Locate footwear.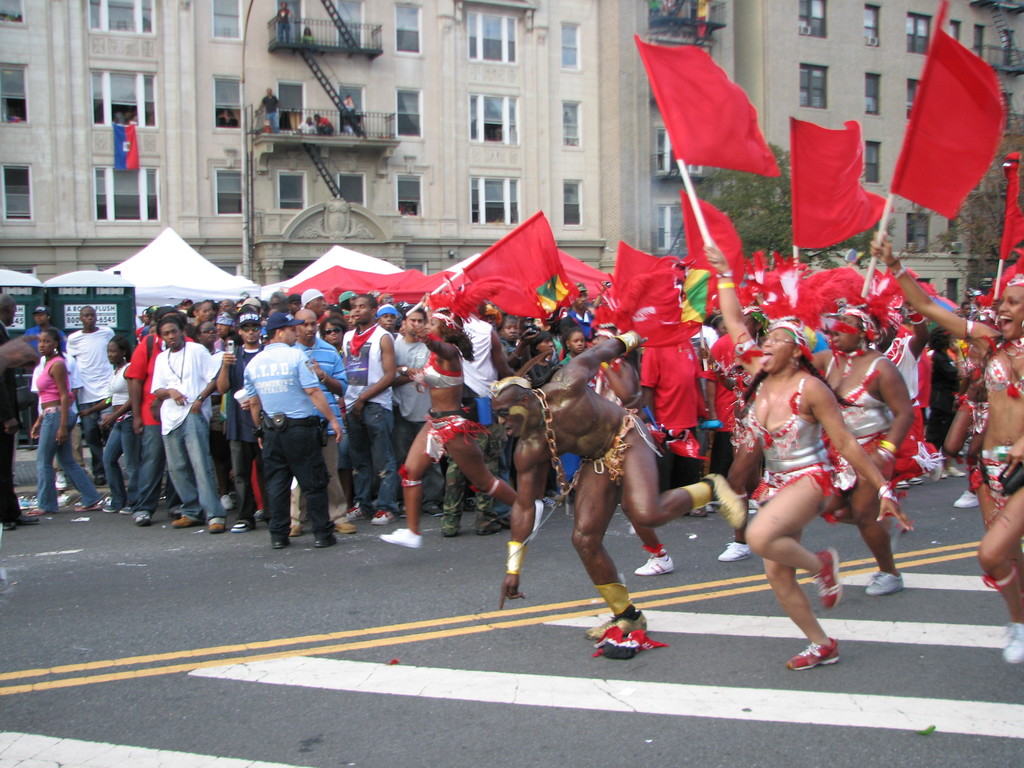
Bounding box: {"left": 895, "top": 479, "right": 909, "bottom": 487}.
